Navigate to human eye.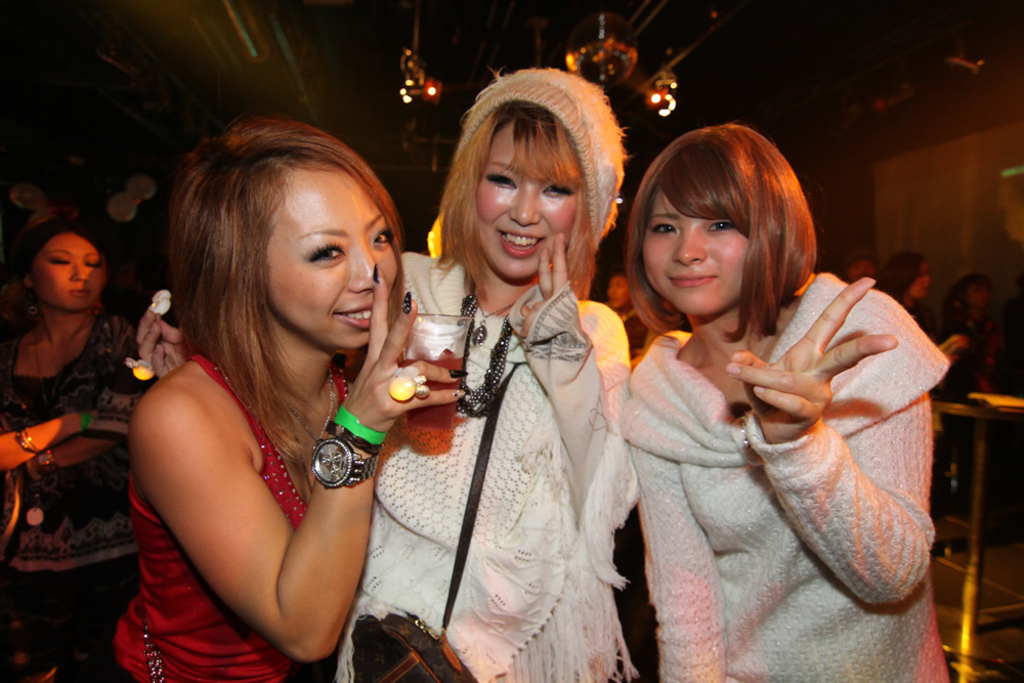
Navigation target: box(305, 241, 352, 271).
